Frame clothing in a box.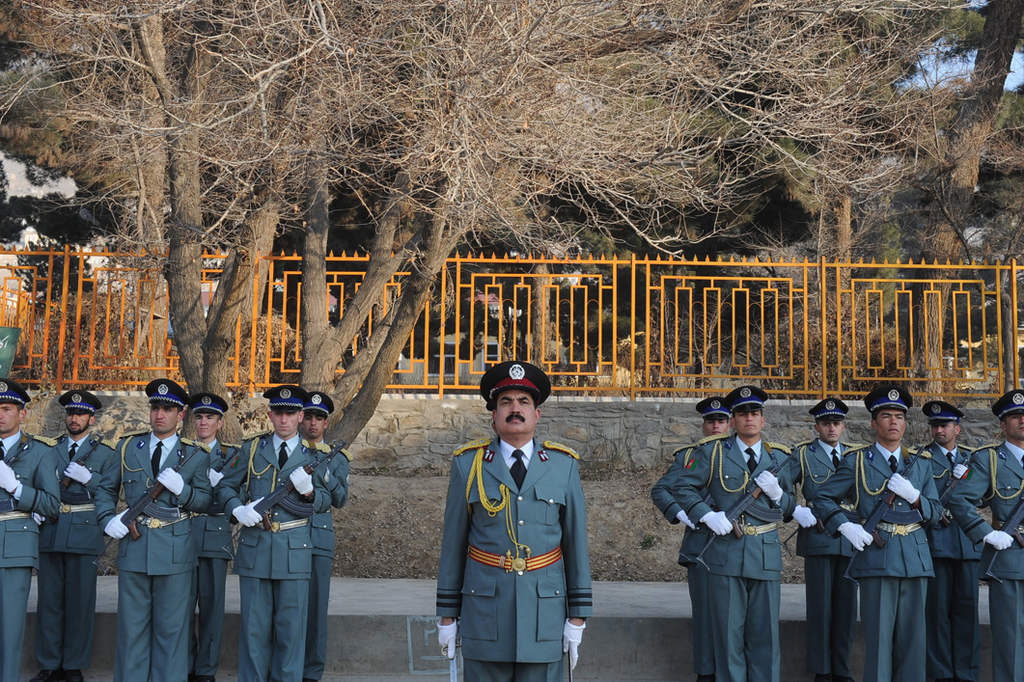
box=[679, 431, 787, 681].
